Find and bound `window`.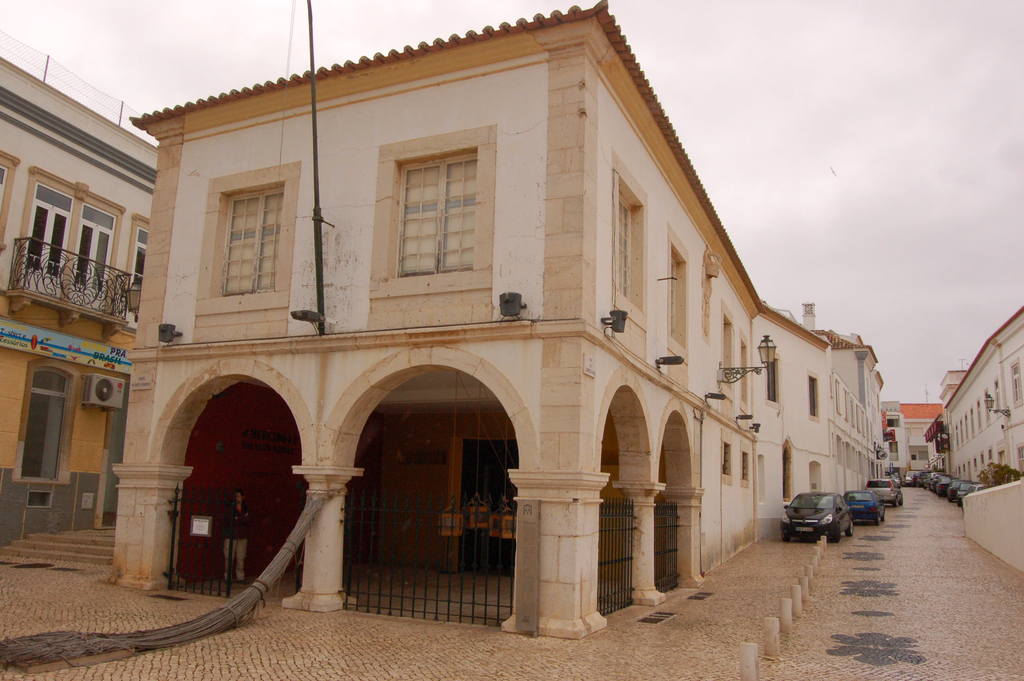
Bound: bbox(19, 184, 69, 289).
